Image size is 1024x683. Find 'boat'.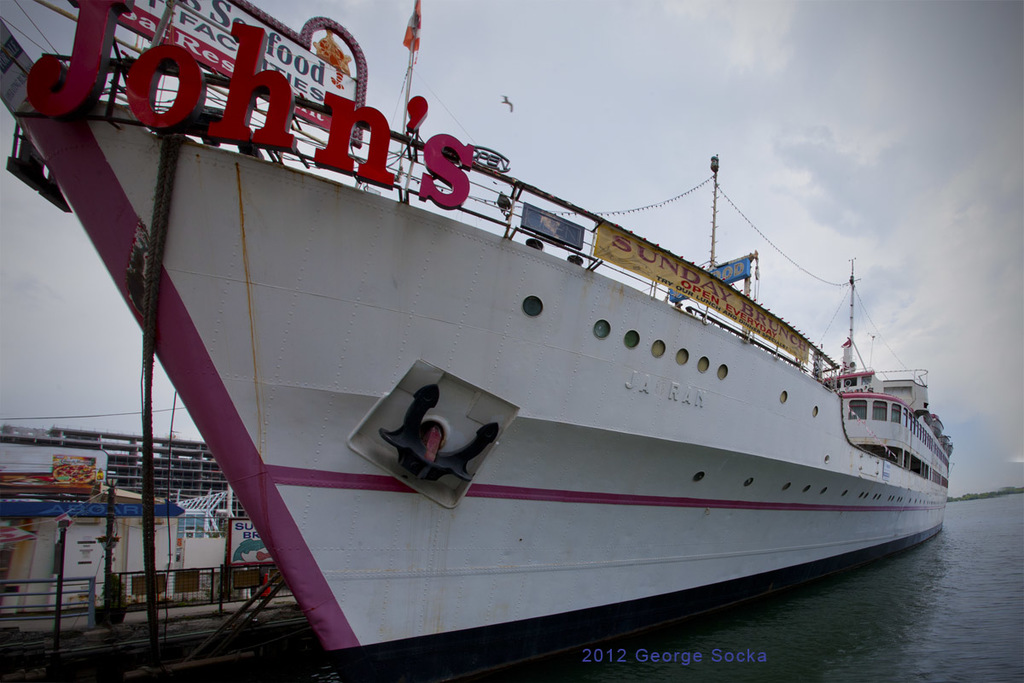
(left=9, top=86, right=959, bottom=640).
